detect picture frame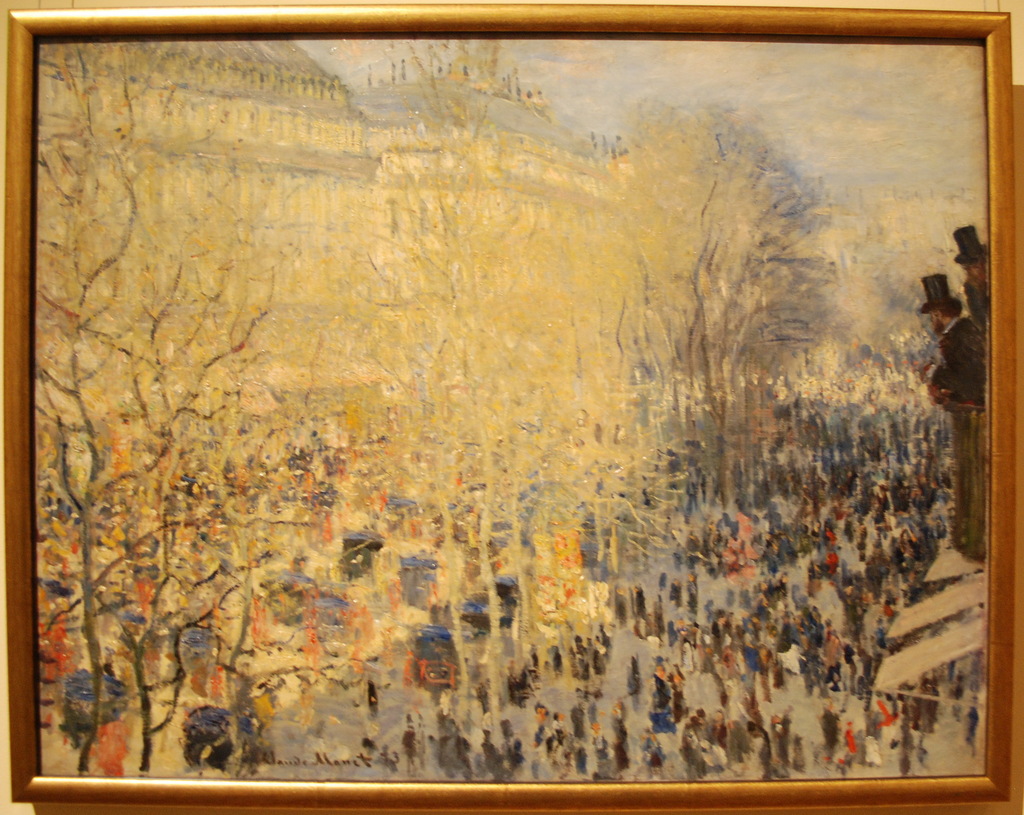
region(7, 12, 1014, 798)
